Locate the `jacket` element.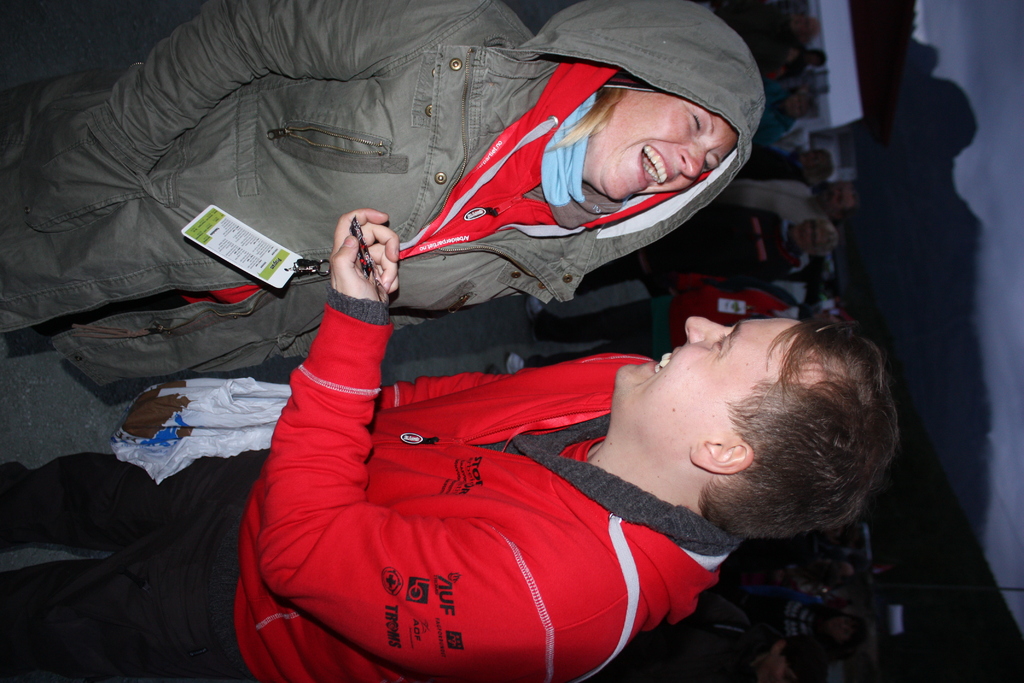
Element bbox: x1=0, y1=1, x2=769, y2=468.
